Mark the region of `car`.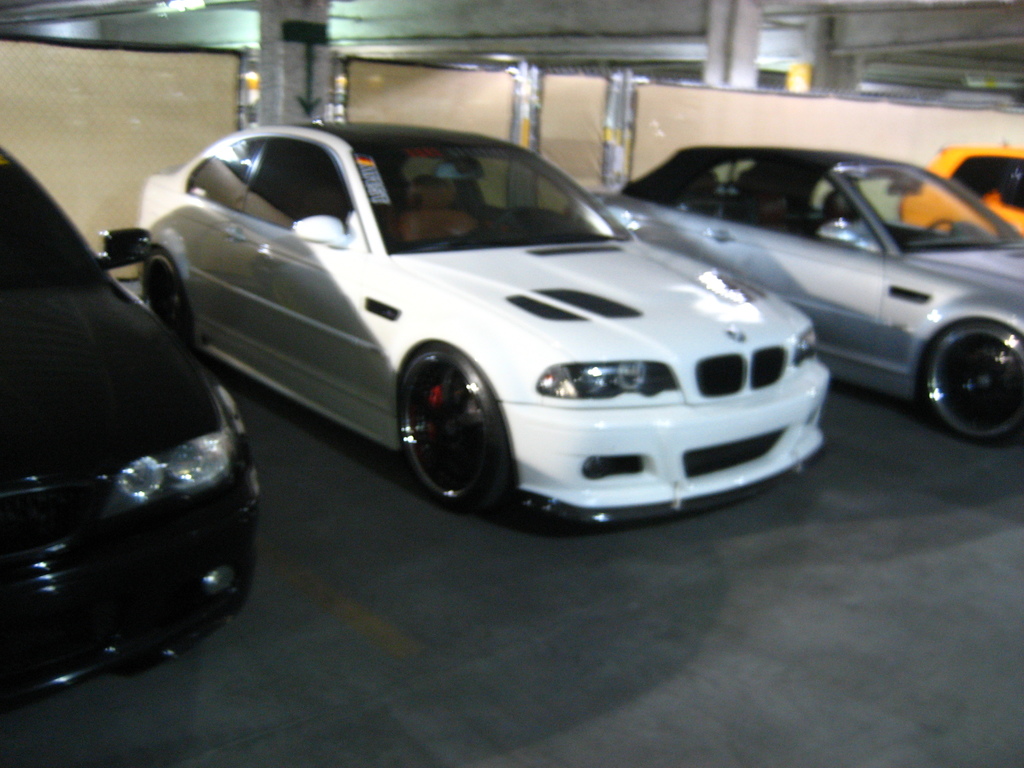
Region: box=[97, 120, 859, 530].
